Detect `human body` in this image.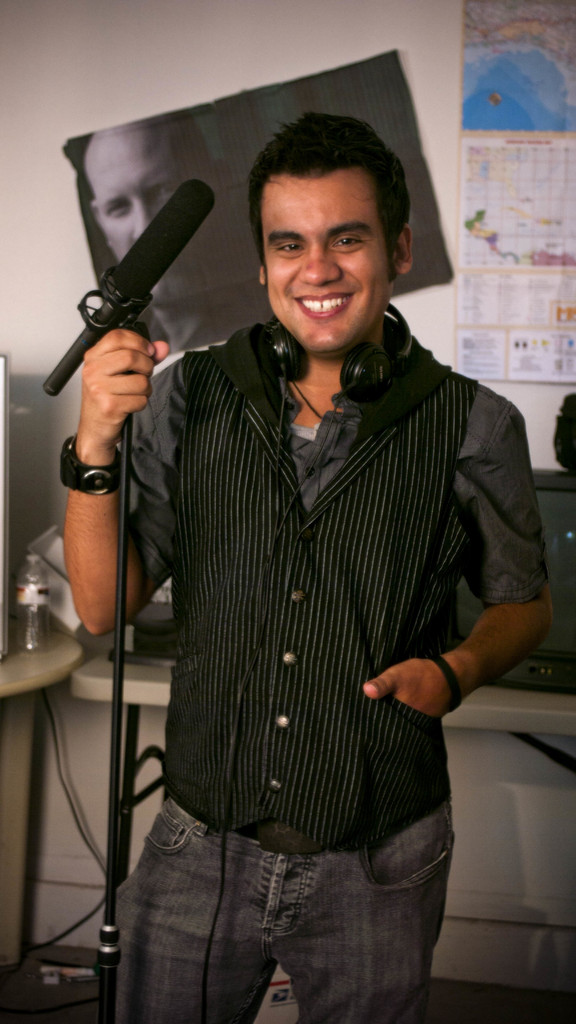
Detection: x1=93 y1=104 x2=518 y2=880.
